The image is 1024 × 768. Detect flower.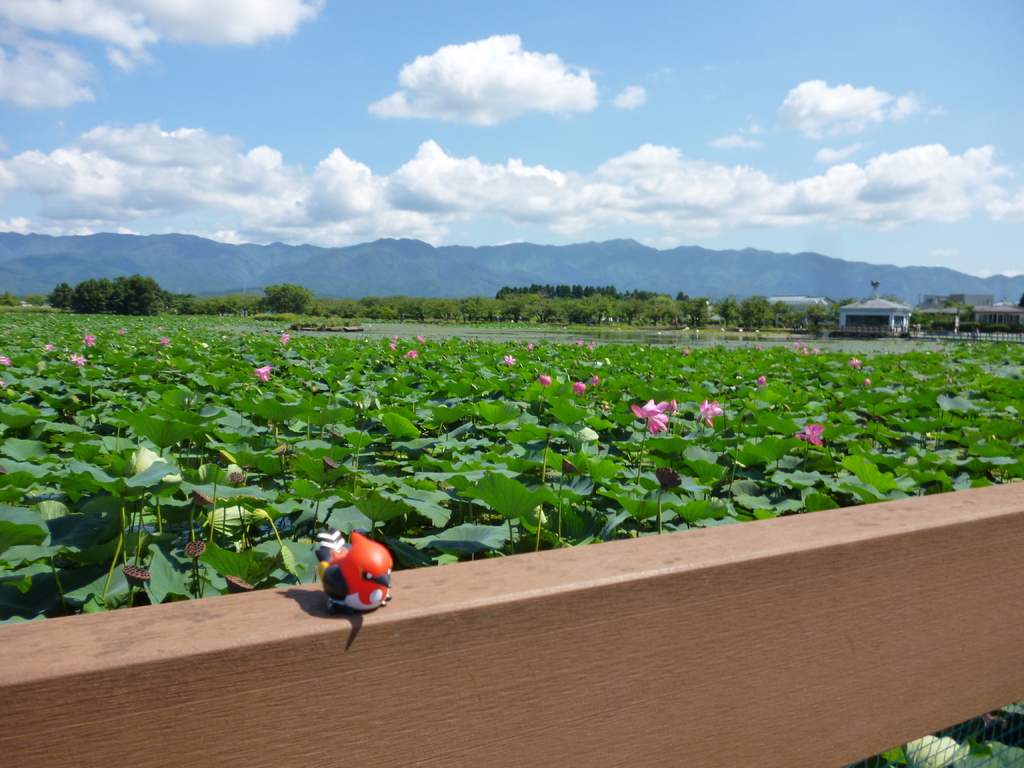
Detection: <box>388,343,399,351</box>.
